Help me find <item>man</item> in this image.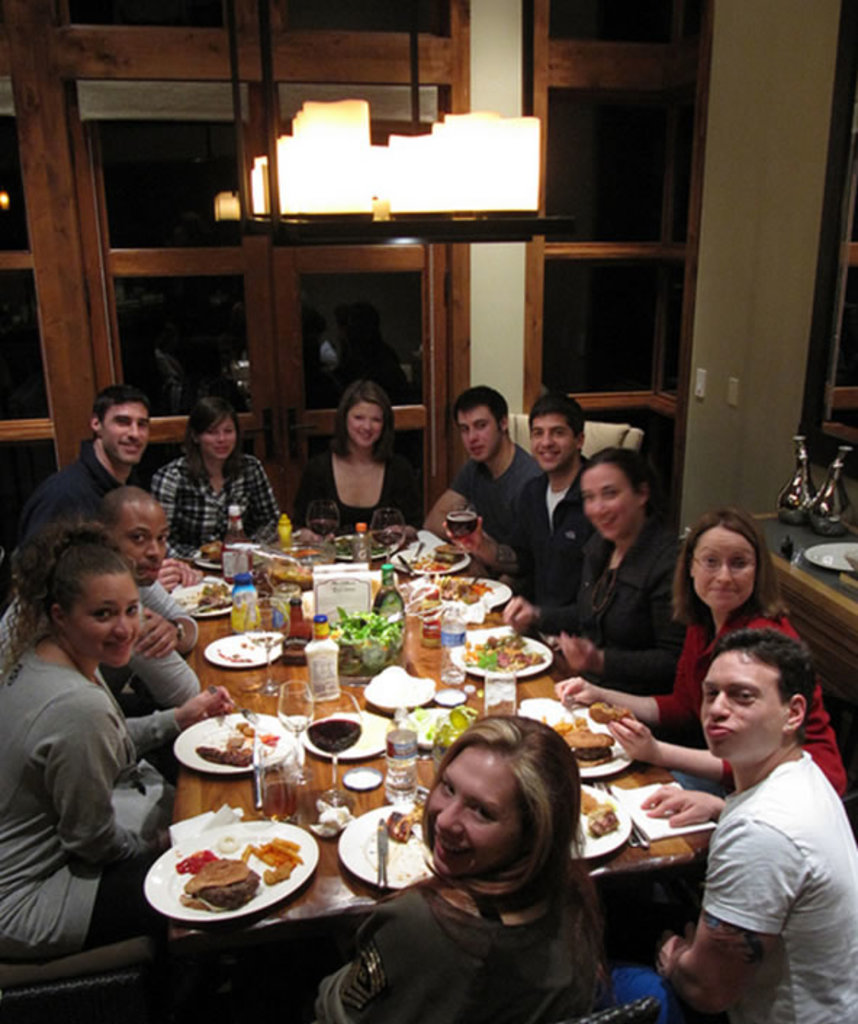
Found it: (295,713,600,1023).
